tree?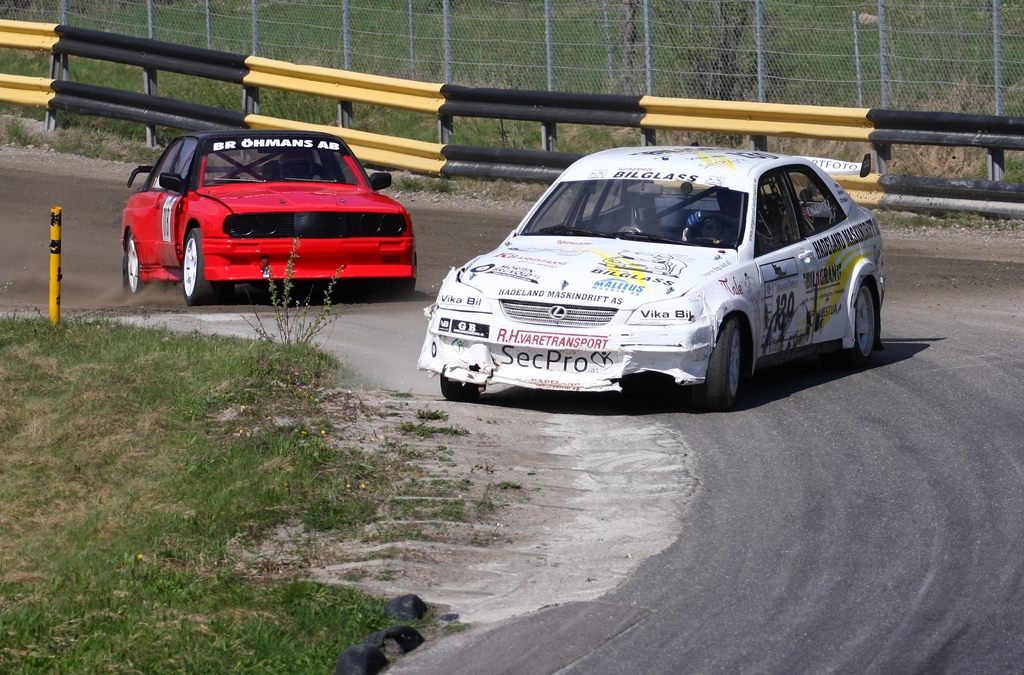
rect(651, 0, 783, 101)
